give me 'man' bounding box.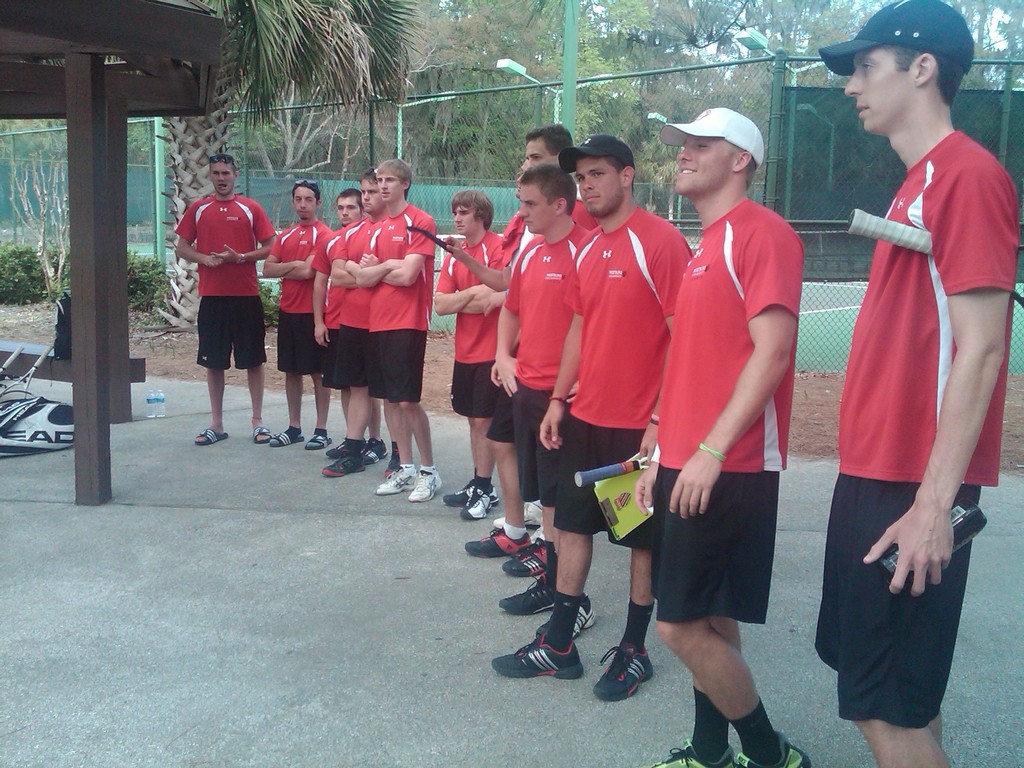
bbox=[489, 134, 694, 700].
